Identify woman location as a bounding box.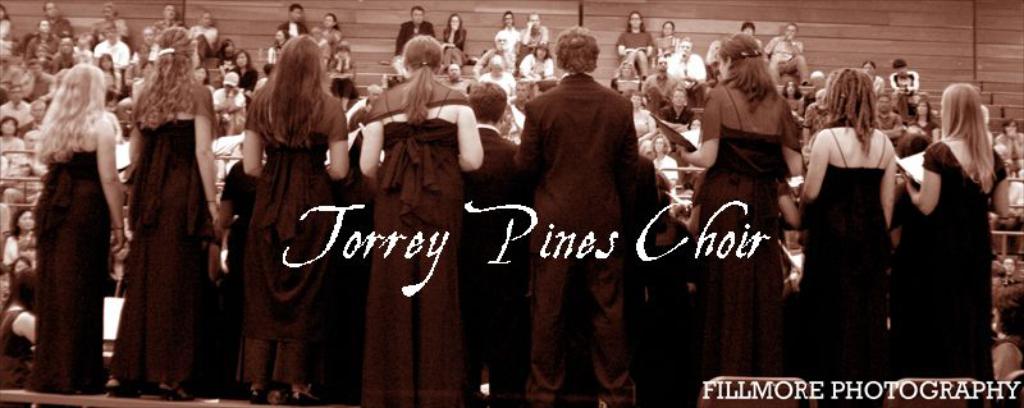
x1=882 y1=95 x2=905 y2=142.
